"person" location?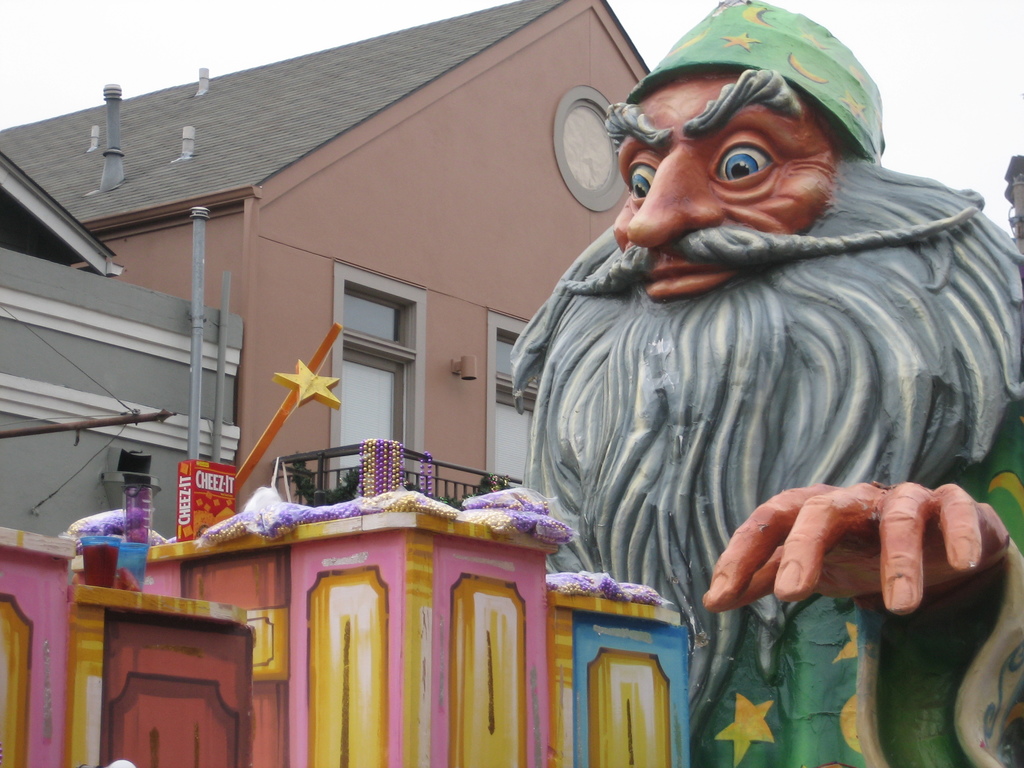
494,14,998,690
